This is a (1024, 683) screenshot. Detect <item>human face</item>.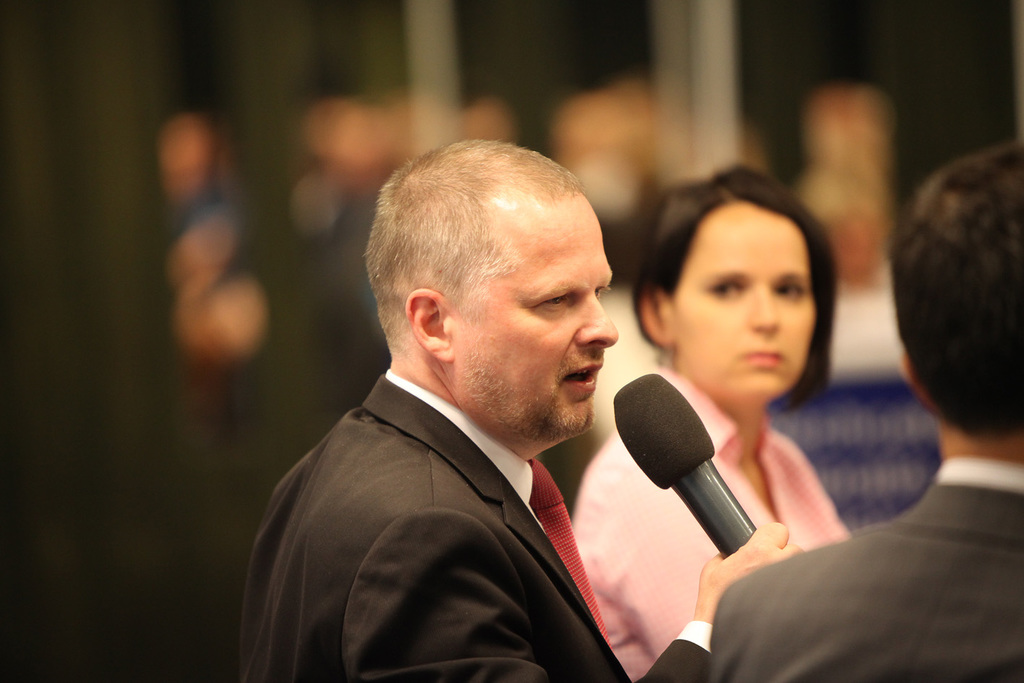
[x1=456, y1=194, x2=619, y2=436].
